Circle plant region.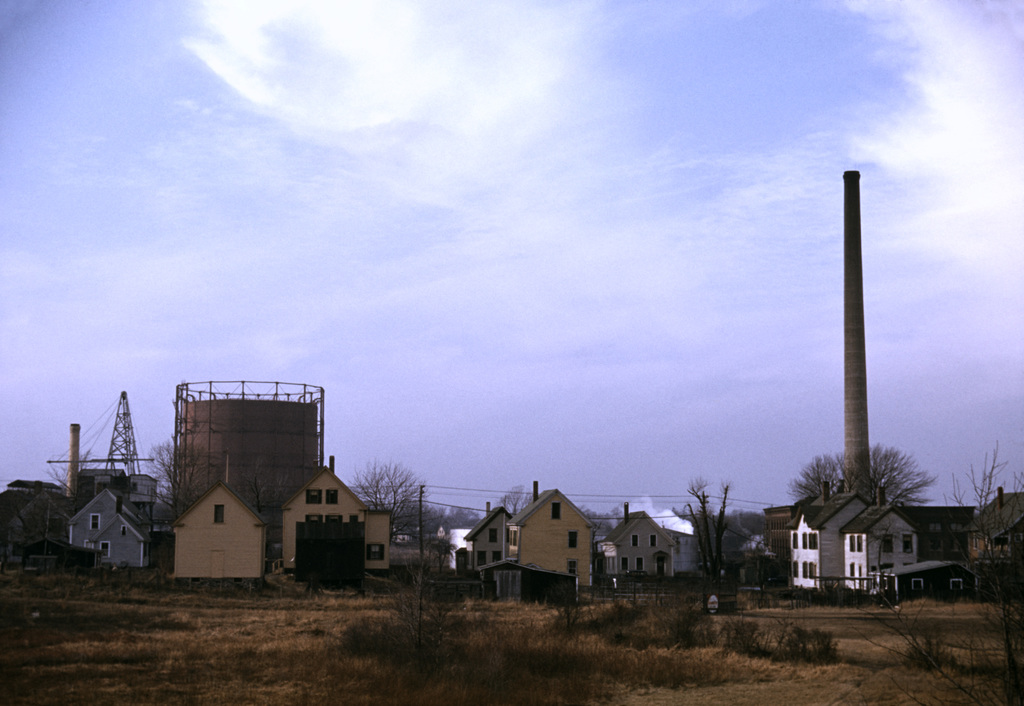
Region: (left=345, top=614, right=388, bottom=659).
